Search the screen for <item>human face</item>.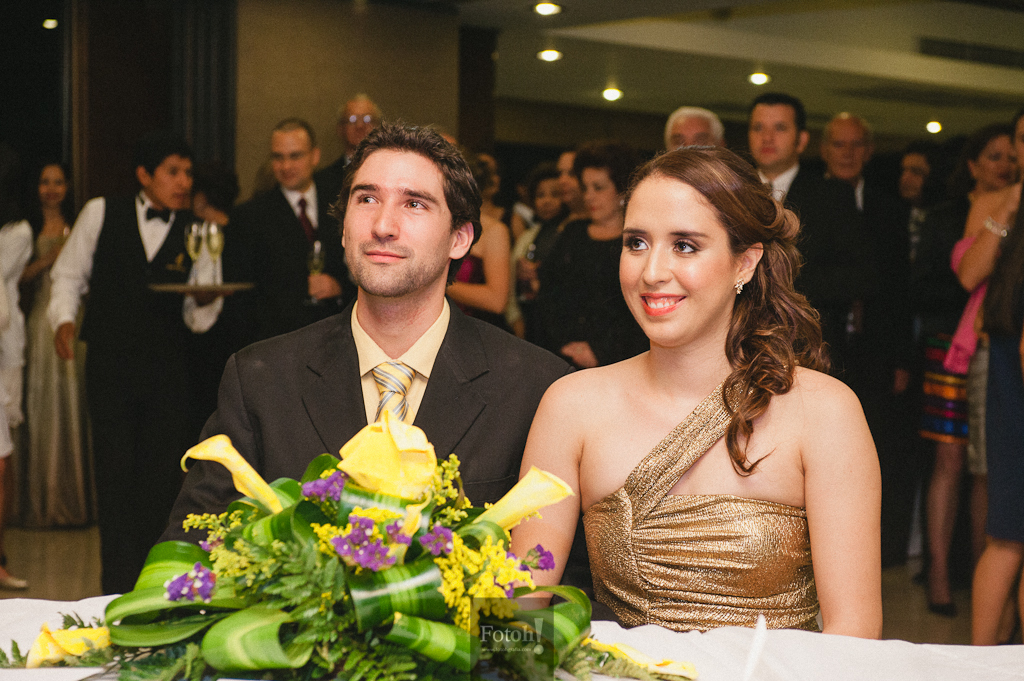
Found at [x1=976, y1=134, x2=1014, y2=184].
